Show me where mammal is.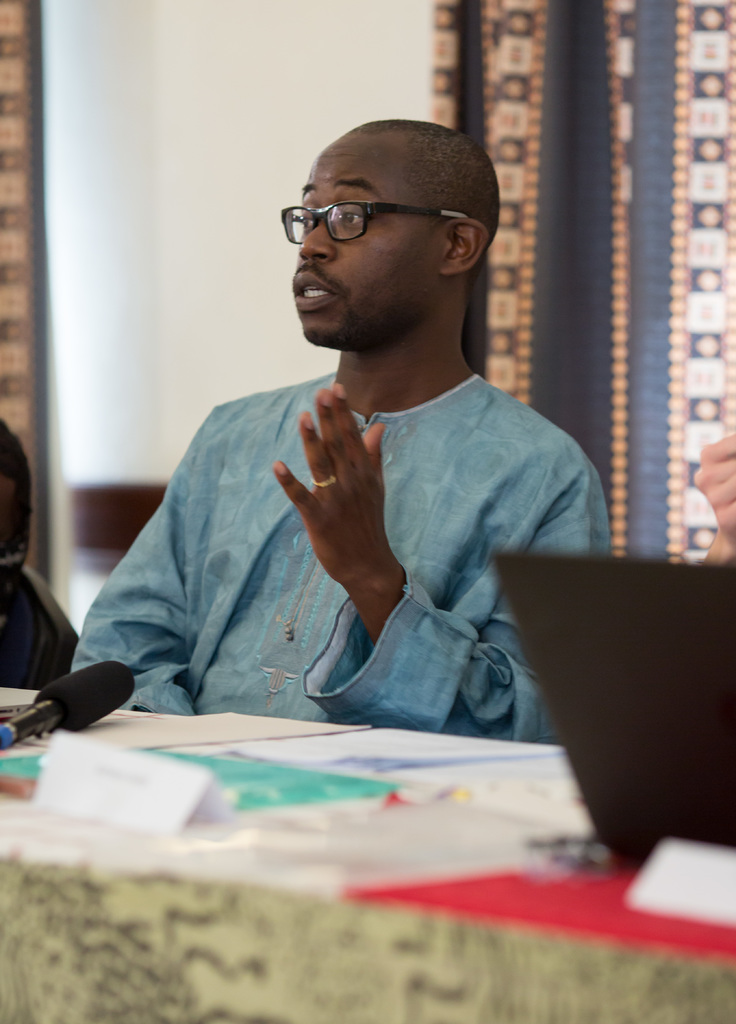
mammal is at [x1=0, y1=415, x2=77, y2=690].
